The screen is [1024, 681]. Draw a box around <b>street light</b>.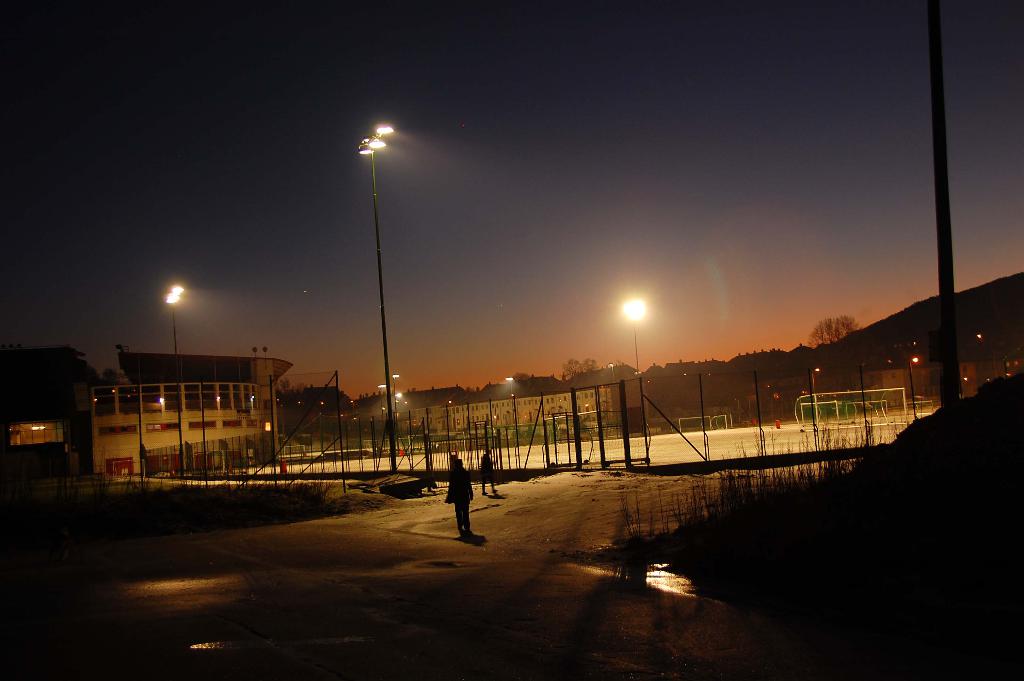
357 124 394 469.
